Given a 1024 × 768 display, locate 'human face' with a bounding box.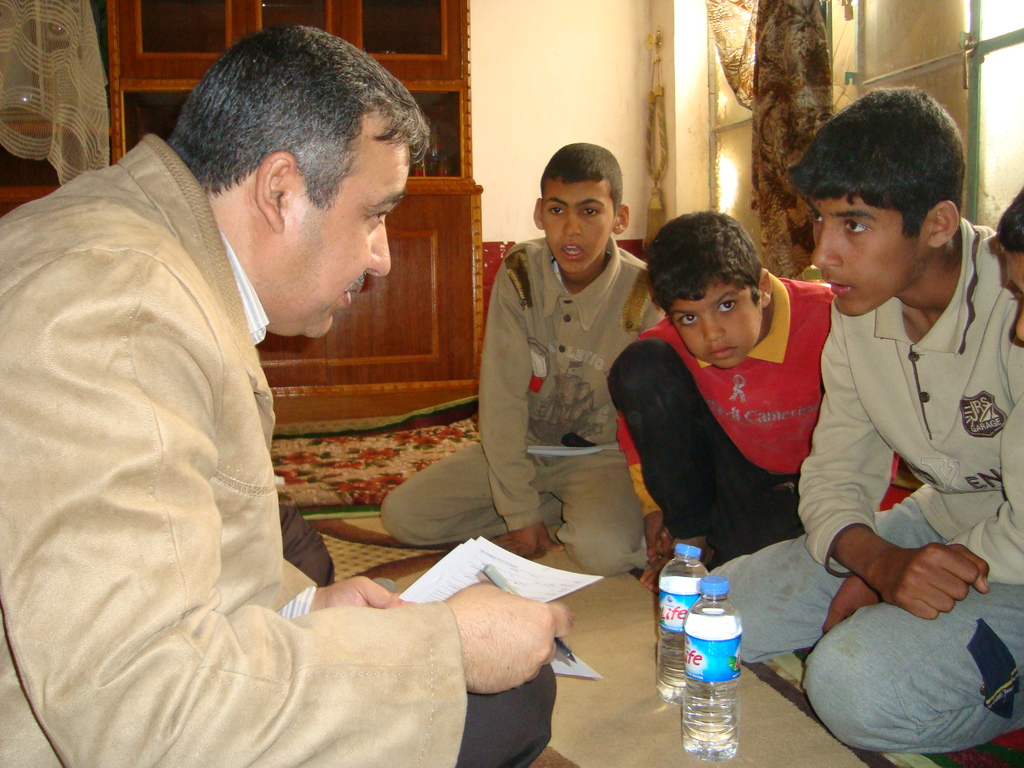
Located: crop(803, 197, 929, 318).
